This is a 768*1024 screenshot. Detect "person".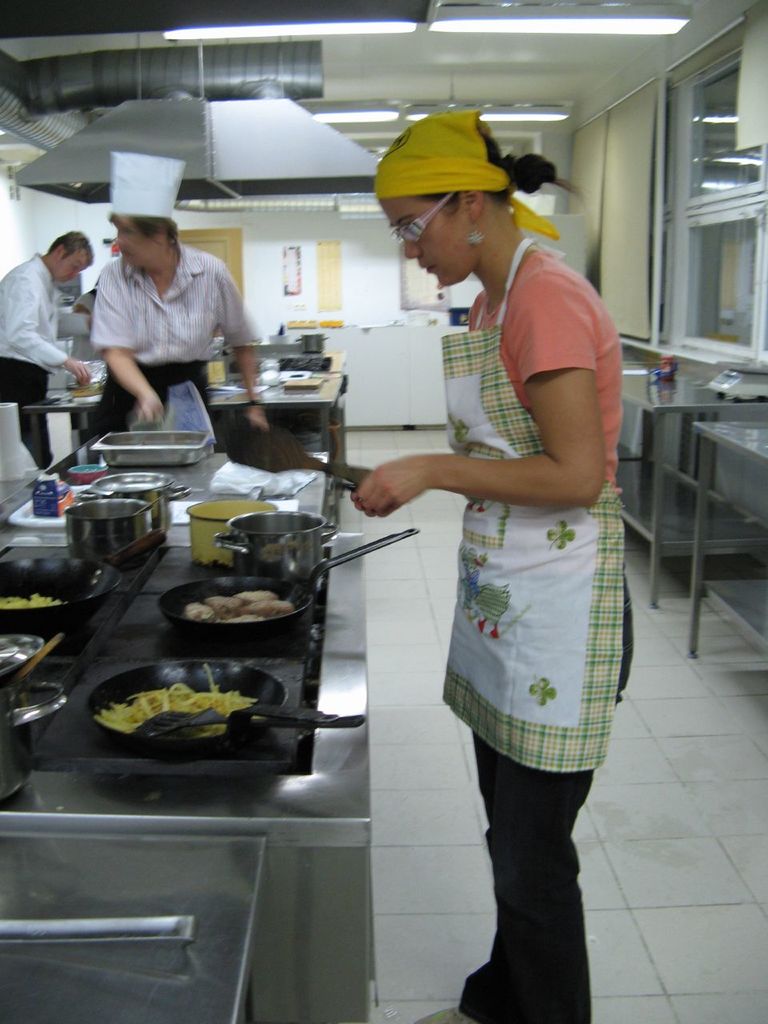
bbox(0, 233, 94, 466).
